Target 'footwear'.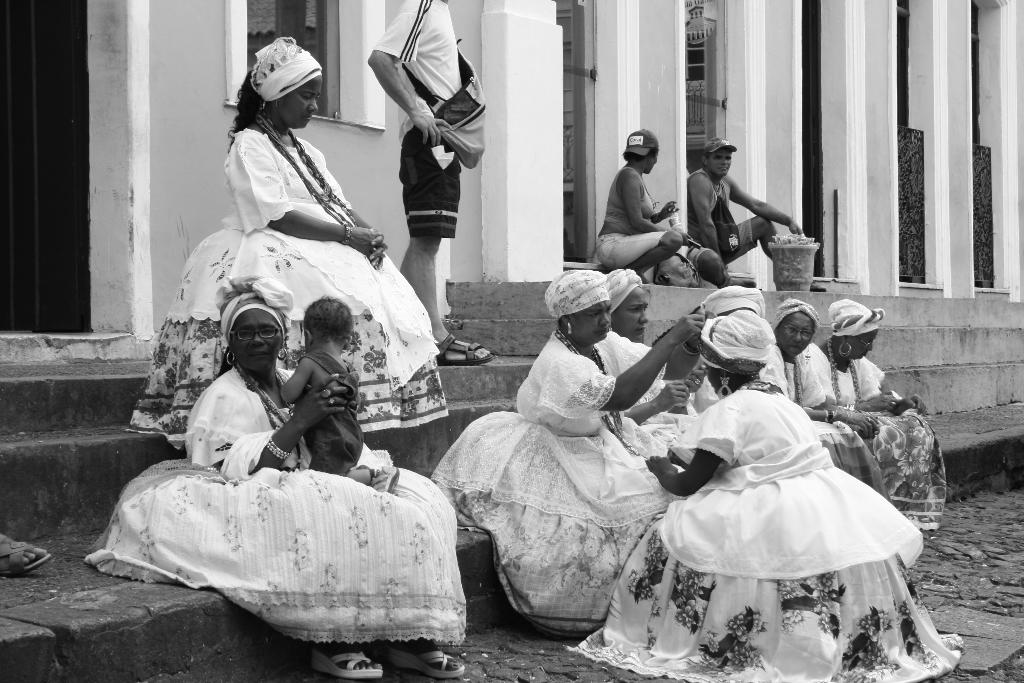
Target region: crop(435, 331, 493, 364).
